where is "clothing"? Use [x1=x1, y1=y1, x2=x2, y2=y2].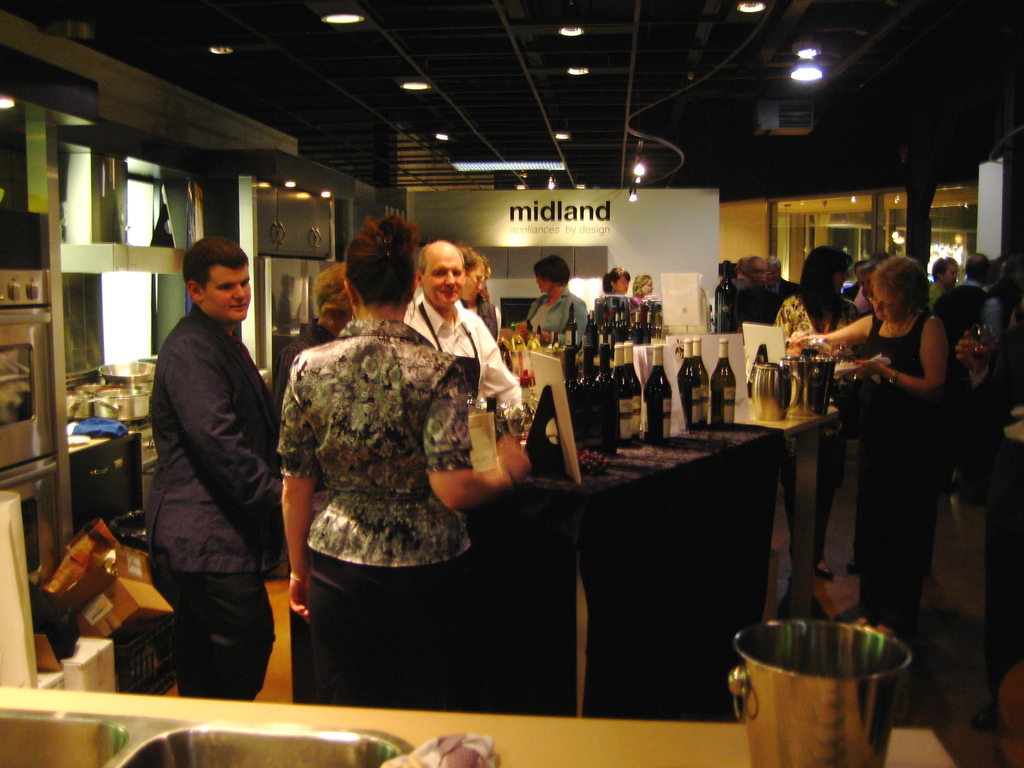
[x1=963, y1=291, x2=1004, y2=458].
